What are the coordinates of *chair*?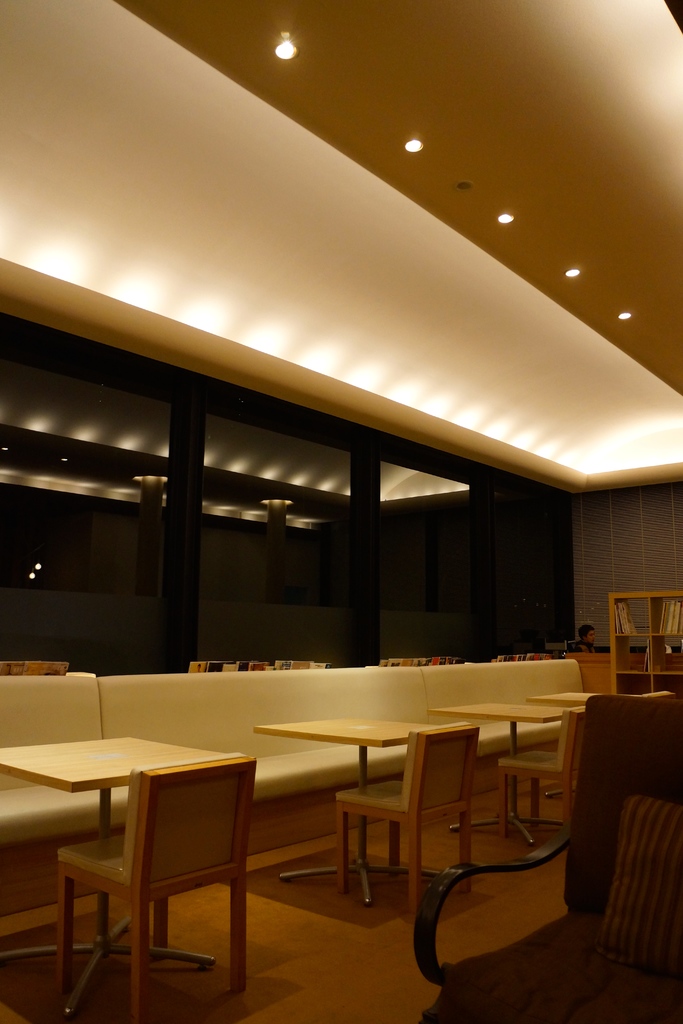
region(414, 694, 682, 1023).
